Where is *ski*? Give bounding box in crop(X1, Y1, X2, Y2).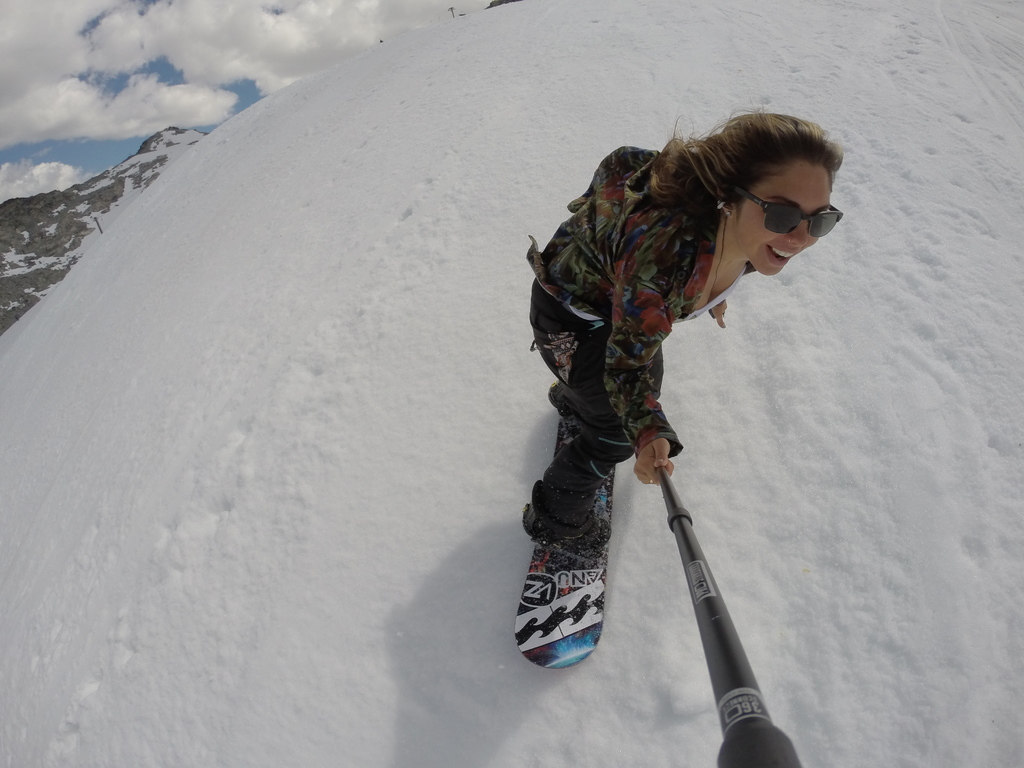
crop(499, 502, 641, 698).
